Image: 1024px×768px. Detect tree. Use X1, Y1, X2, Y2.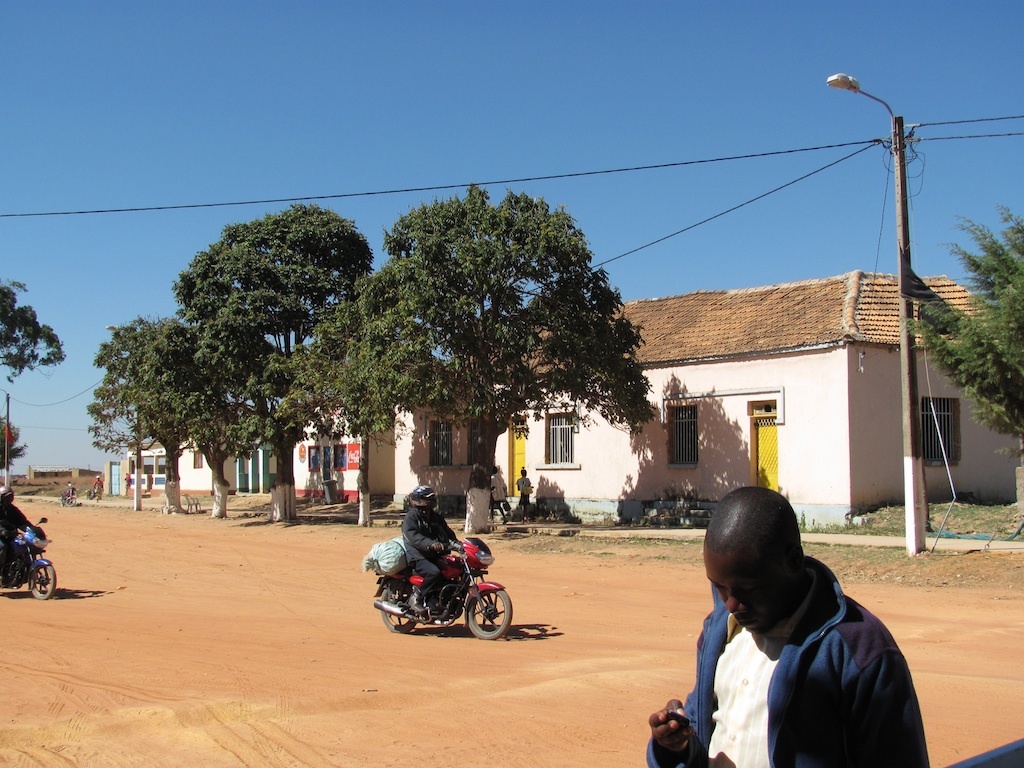
0, 276, 74, 377.
